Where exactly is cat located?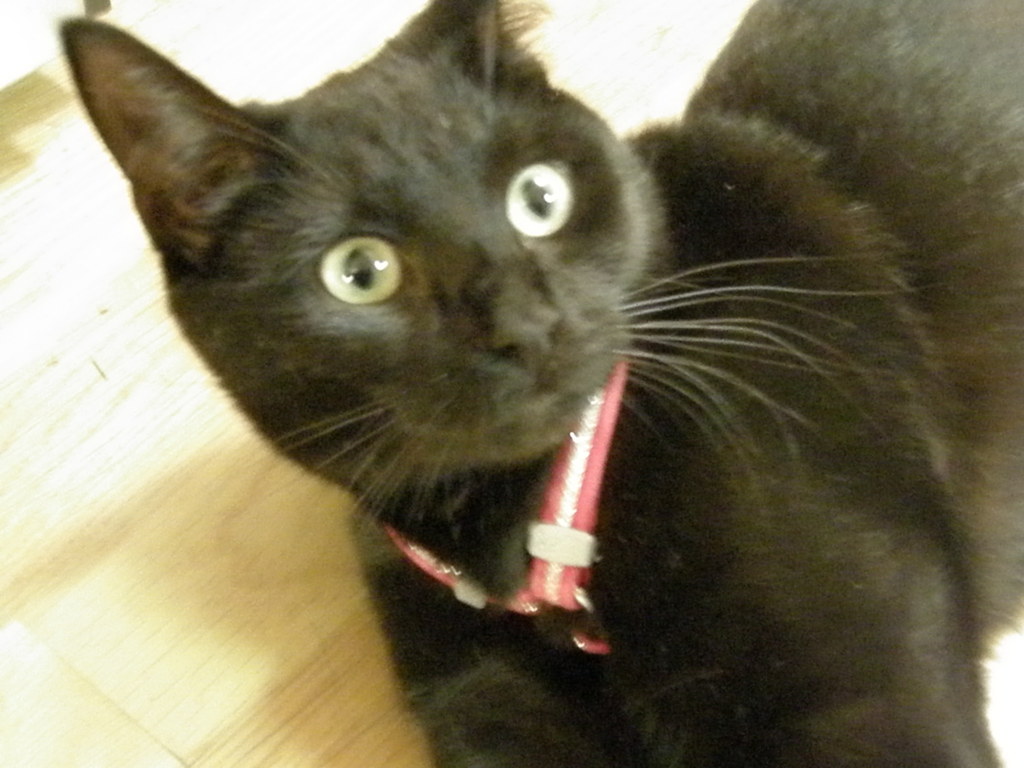
Its bounding box is left=54, top=0, right=1023, bottom=767.
